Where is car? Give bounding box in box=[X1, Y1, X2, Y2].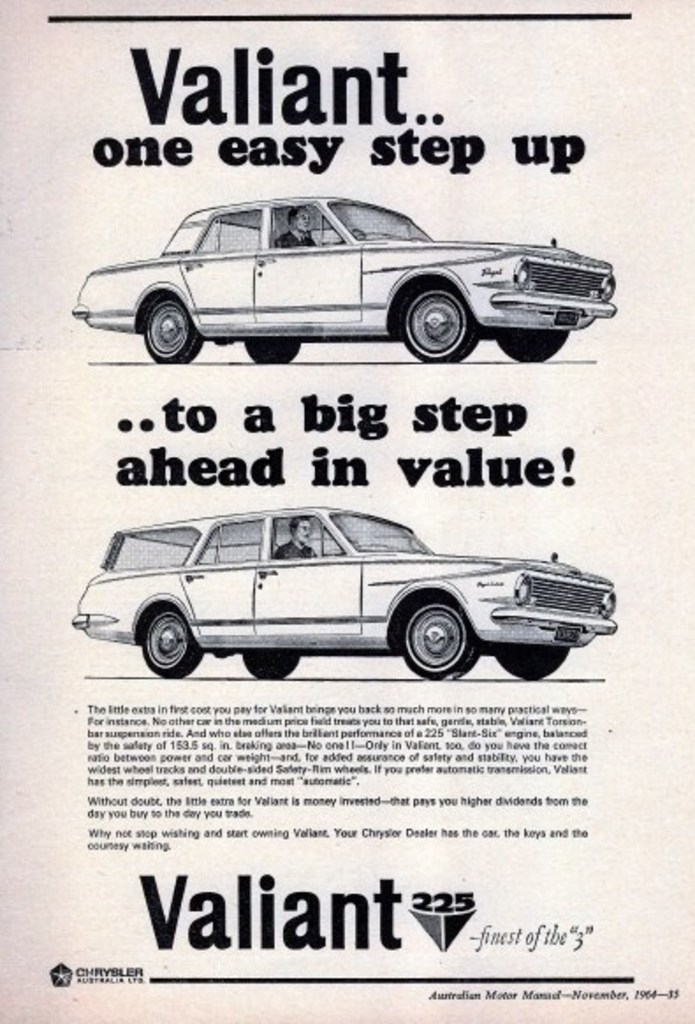
box=[76, 199, 611, 361].
